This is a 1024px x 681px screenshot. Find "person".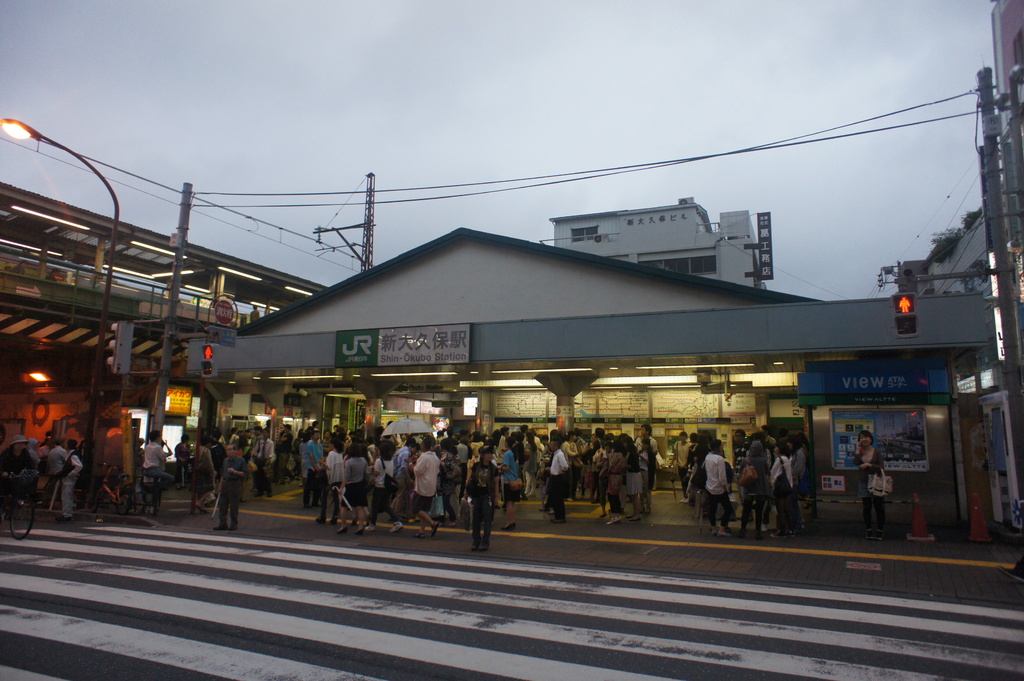
Bounding box: (396,437,446,553).
